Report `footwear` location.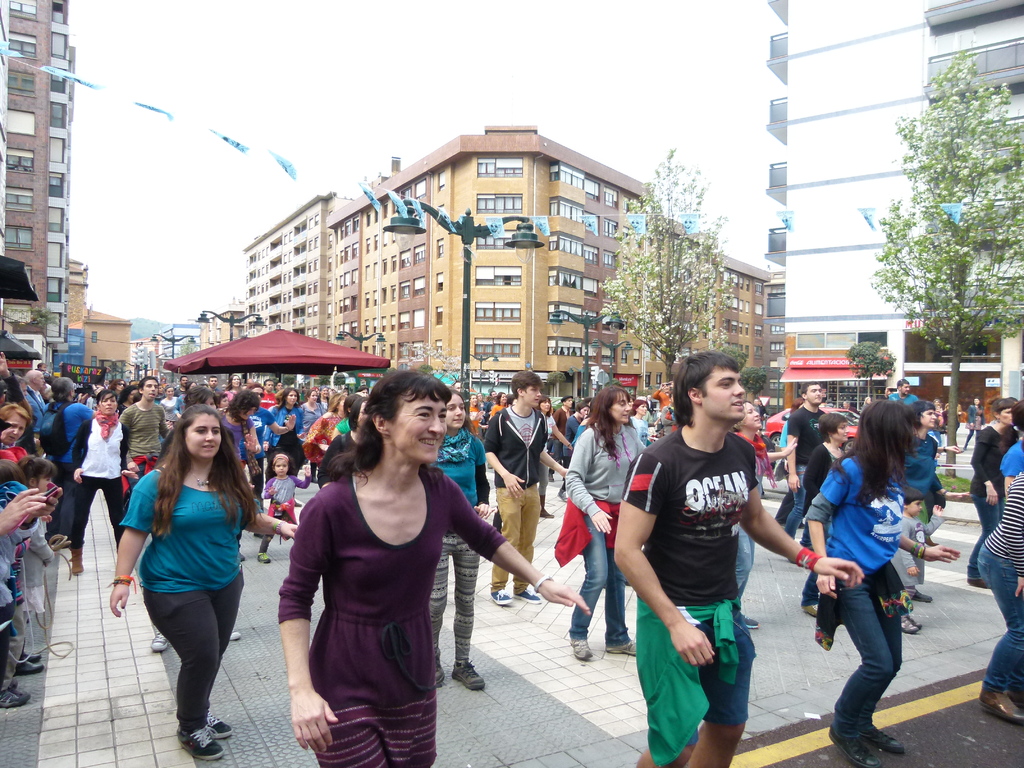
Report: box=[743, 615, 759, 628].
